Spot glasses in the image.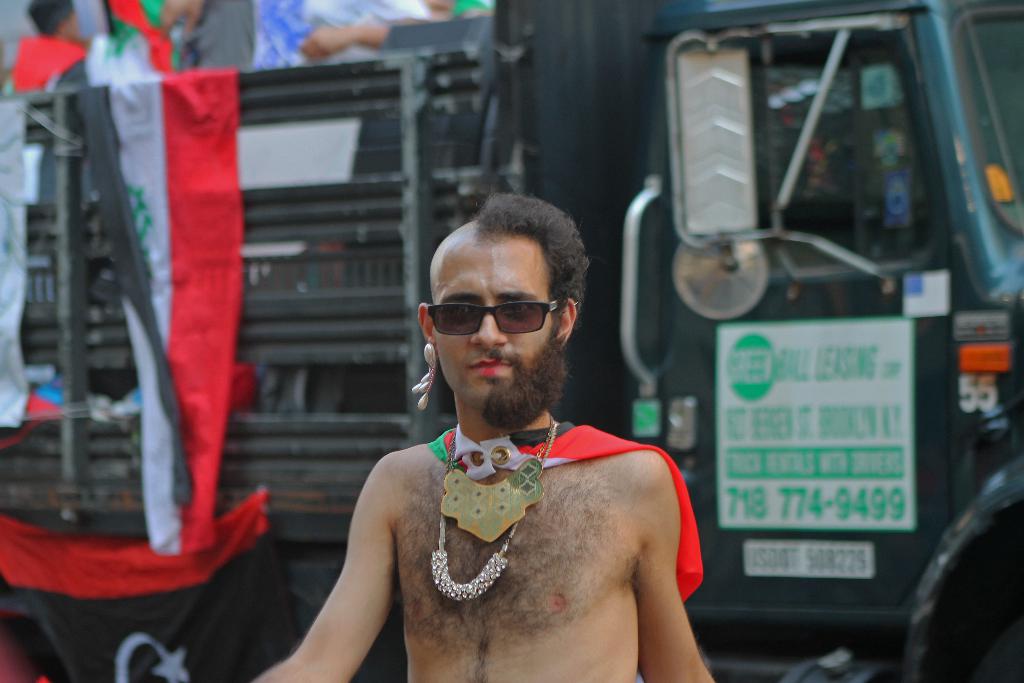
glasses found at BBox(422, 302, 561, 336).
